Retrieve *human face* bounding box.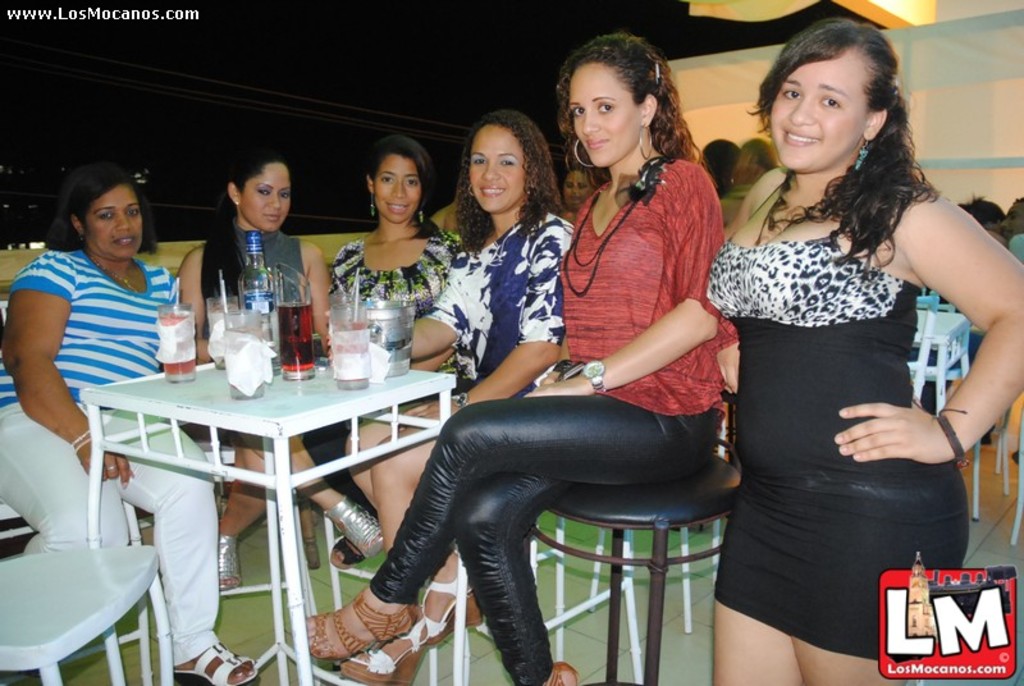
Bounding box: (x1=241, y1=164, x2=292, y2=230).
